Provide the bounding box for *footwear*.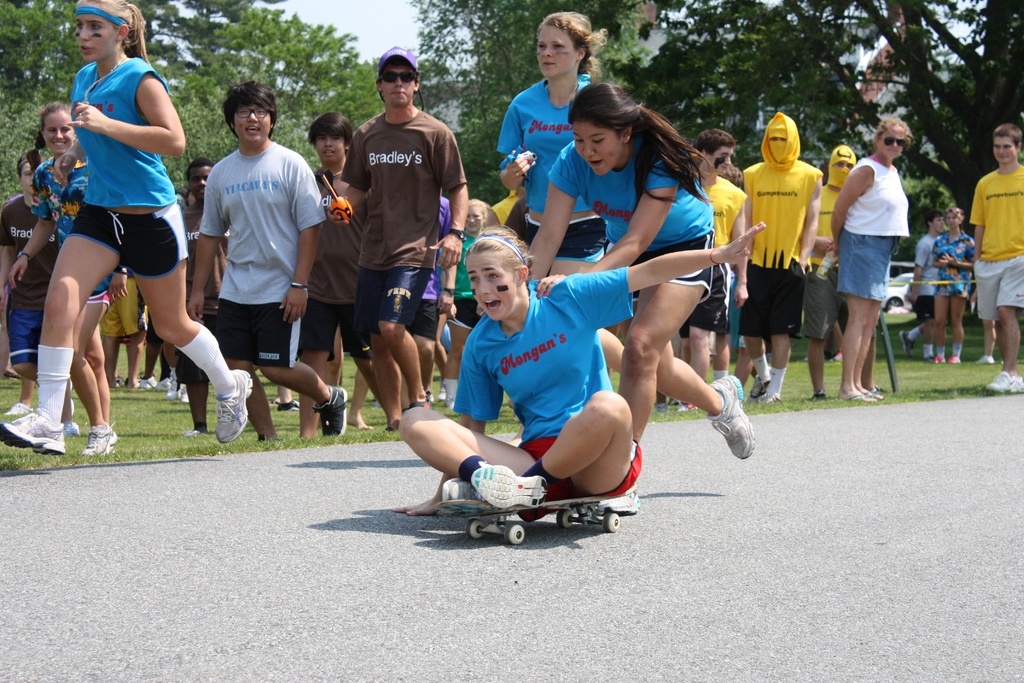
<region>467, 473, 550, 514</region>.
